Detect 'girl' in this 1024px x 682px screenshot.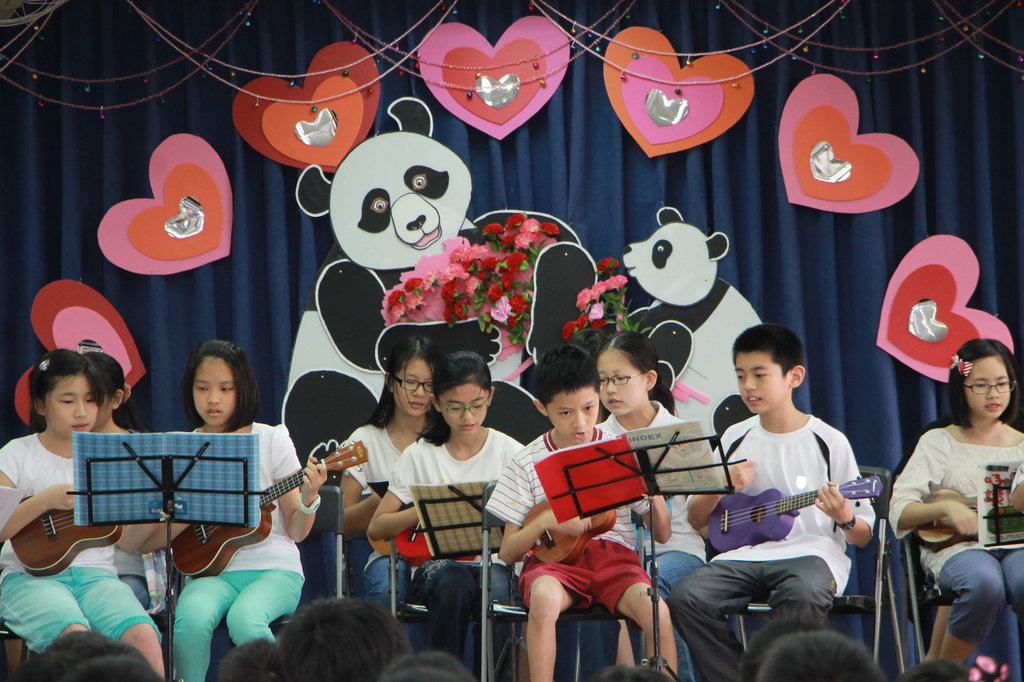
Detection: 175:338:329:681.
